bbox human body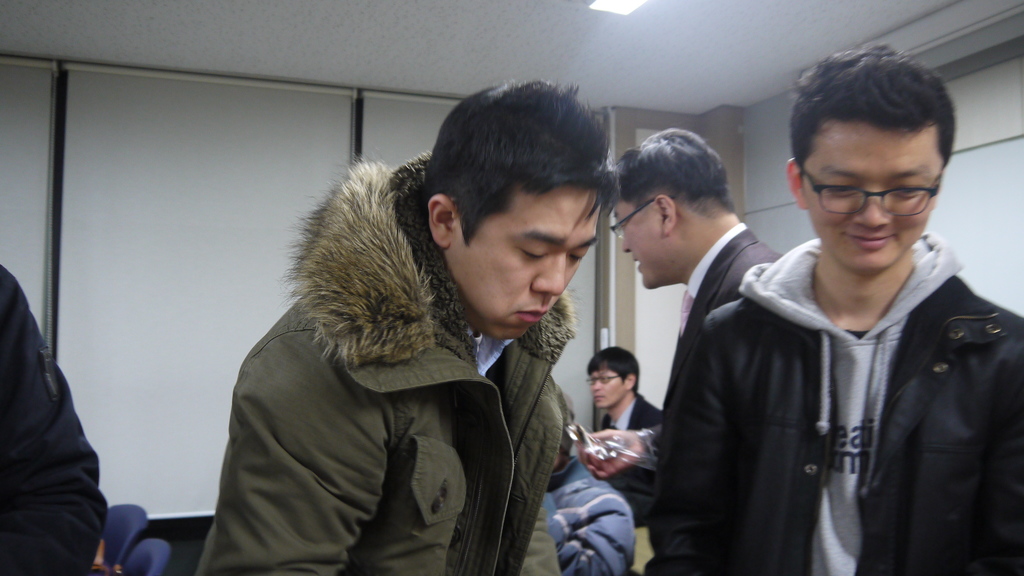
Rect(0, 264, 106, 572)
